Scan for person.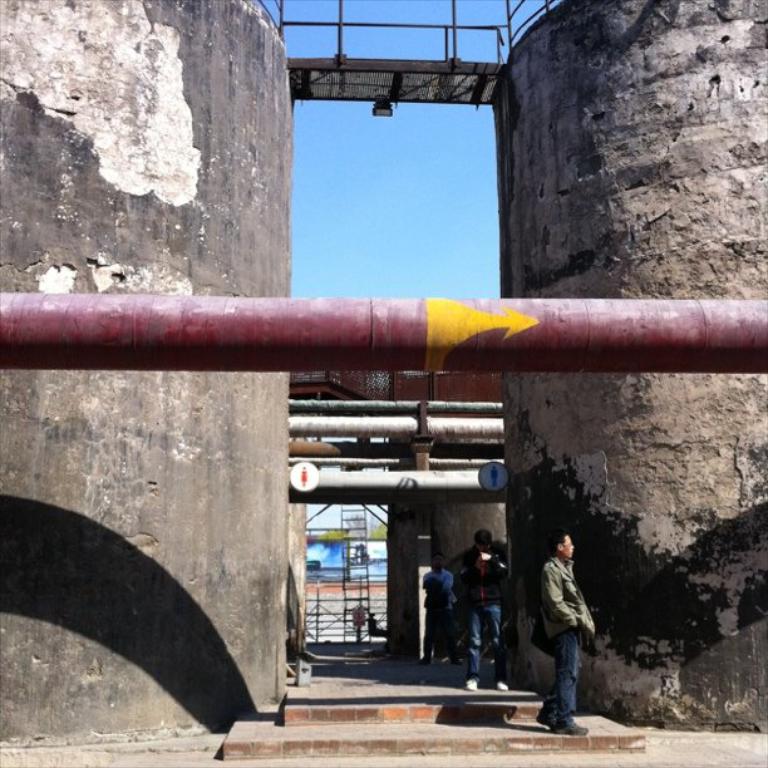
Scan result: Rect(419, 550, 458, 665).
